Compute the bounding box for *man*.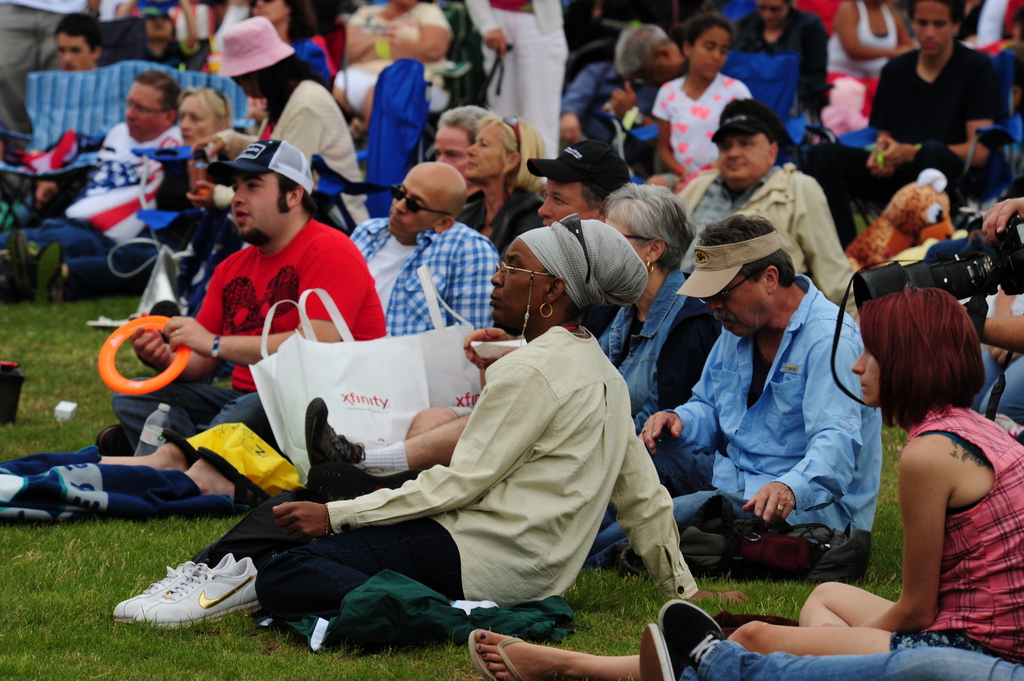
123/143/378/543.
